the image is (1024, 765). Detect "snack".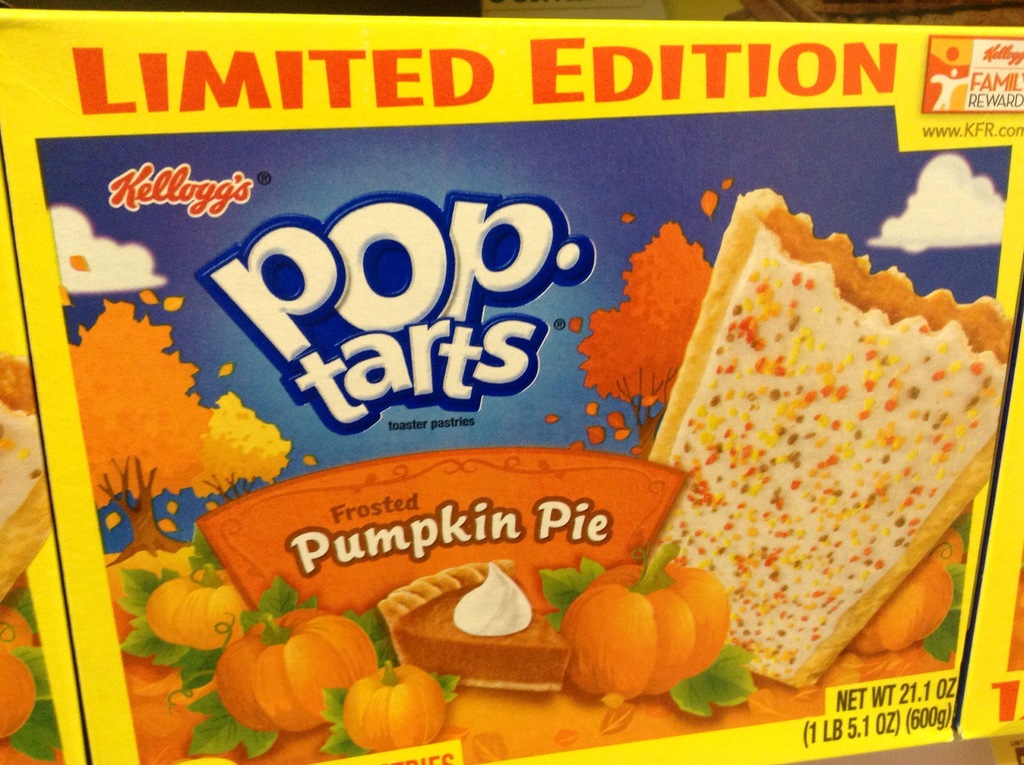
Detection: detection(648, 185, 1020, 687).
